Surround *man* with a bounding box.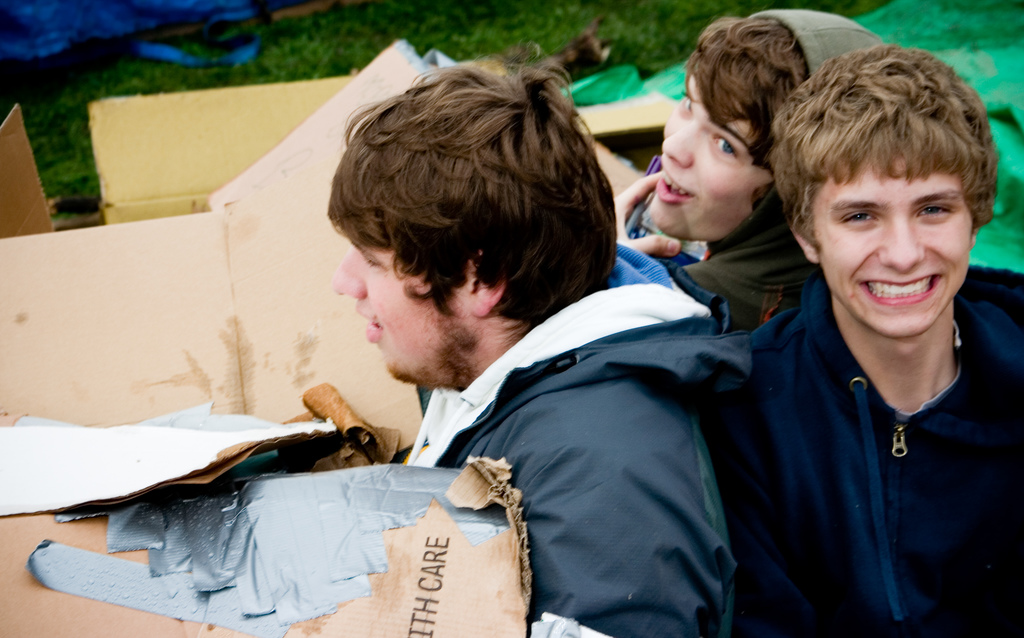
select_region(726, 43, 1023, 637).
